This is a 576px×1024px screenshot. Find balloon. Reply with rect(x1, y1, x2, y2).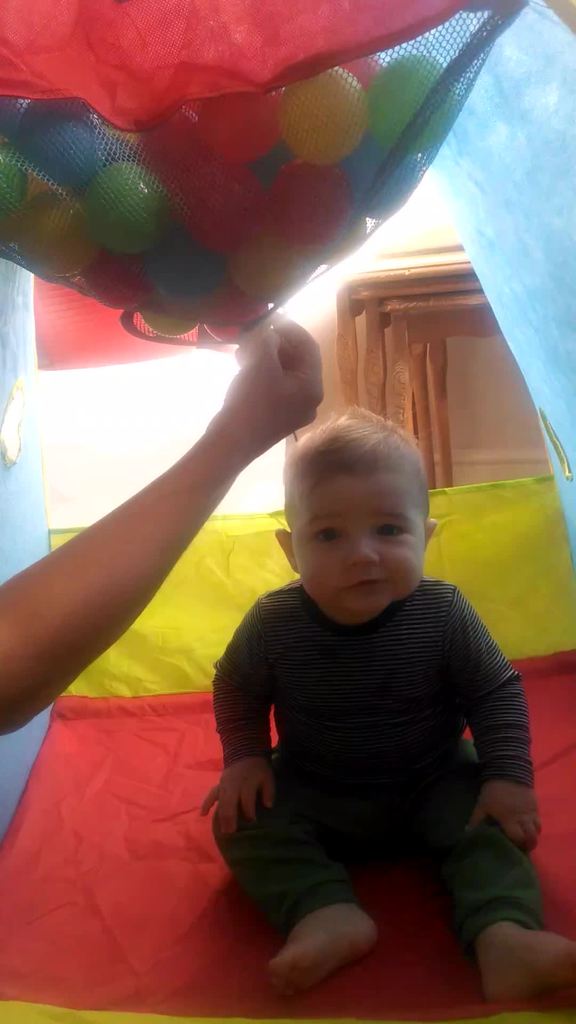
rect(342, 50, 384, 92).
